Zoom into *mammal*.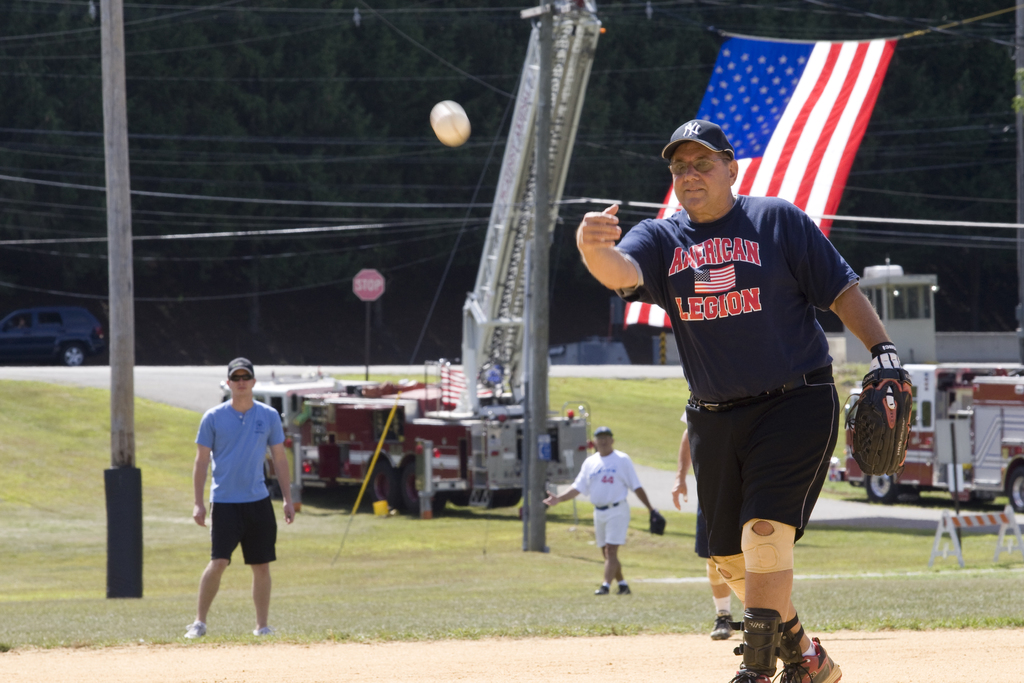
Zoom target: box(538, 429, 655, 593).
